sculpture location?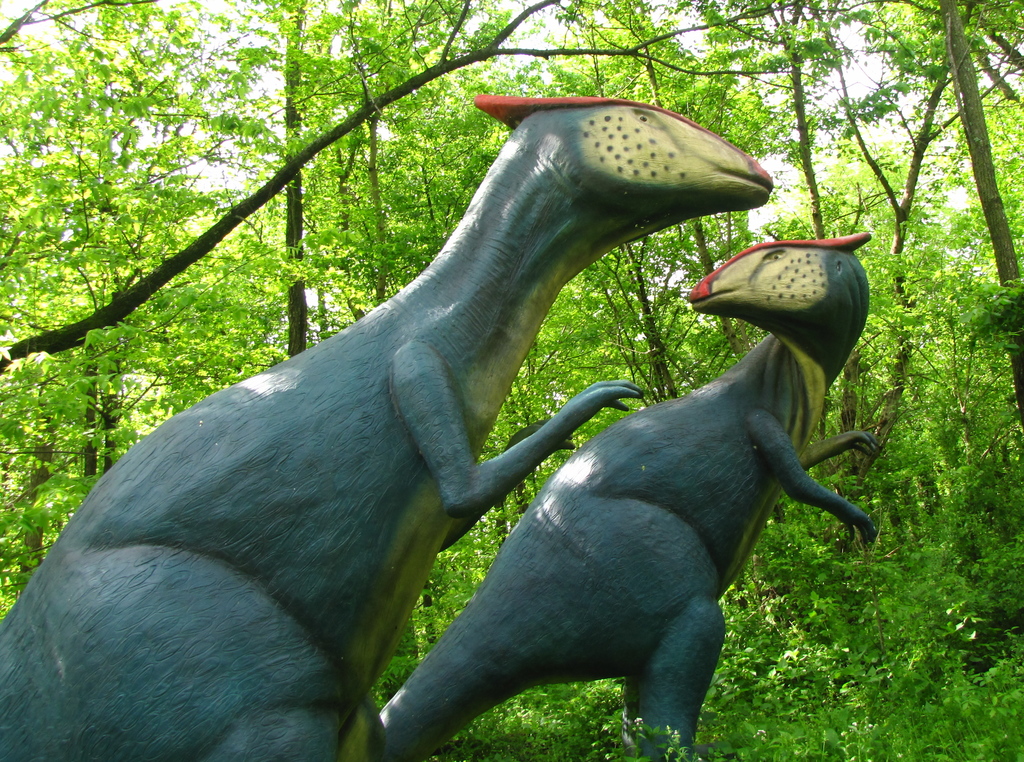
[x1=367, y1=228, x2=885, y2=758]
